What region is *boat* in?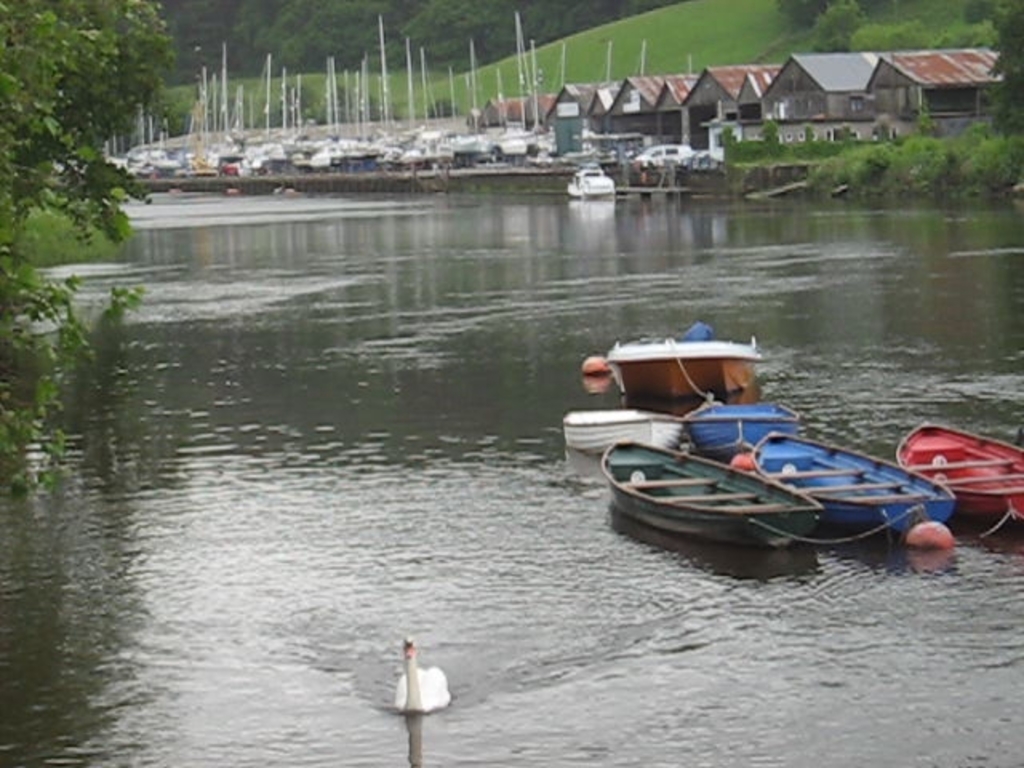
595,437,821,547.
